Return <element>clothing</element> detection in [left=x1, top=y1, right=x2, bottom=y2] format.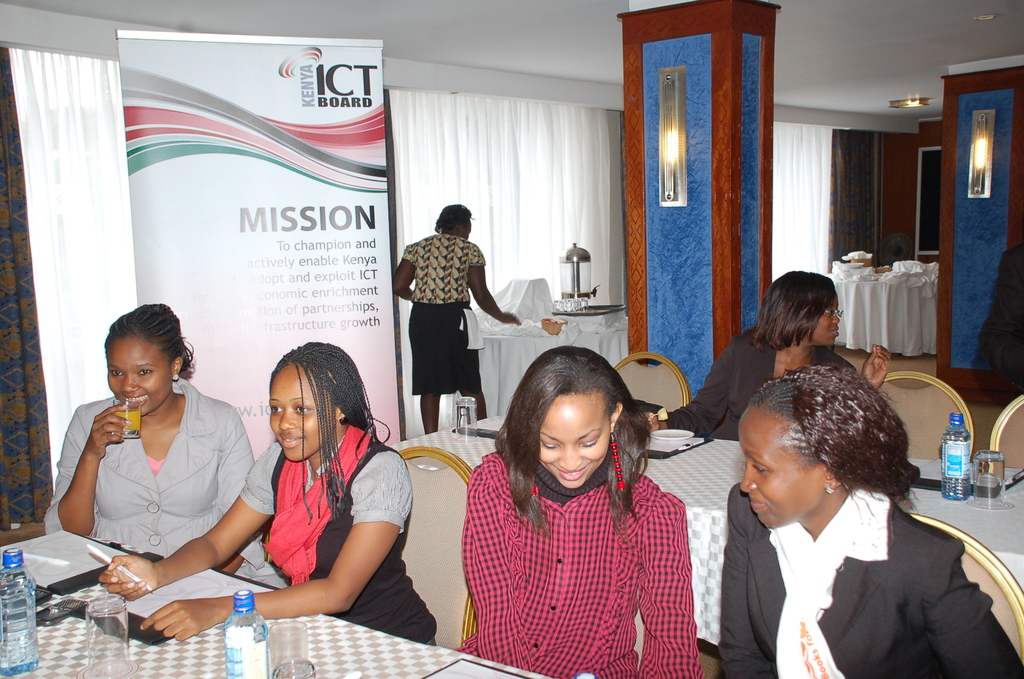
[left=459, top=447, right=706, bottom=678].
